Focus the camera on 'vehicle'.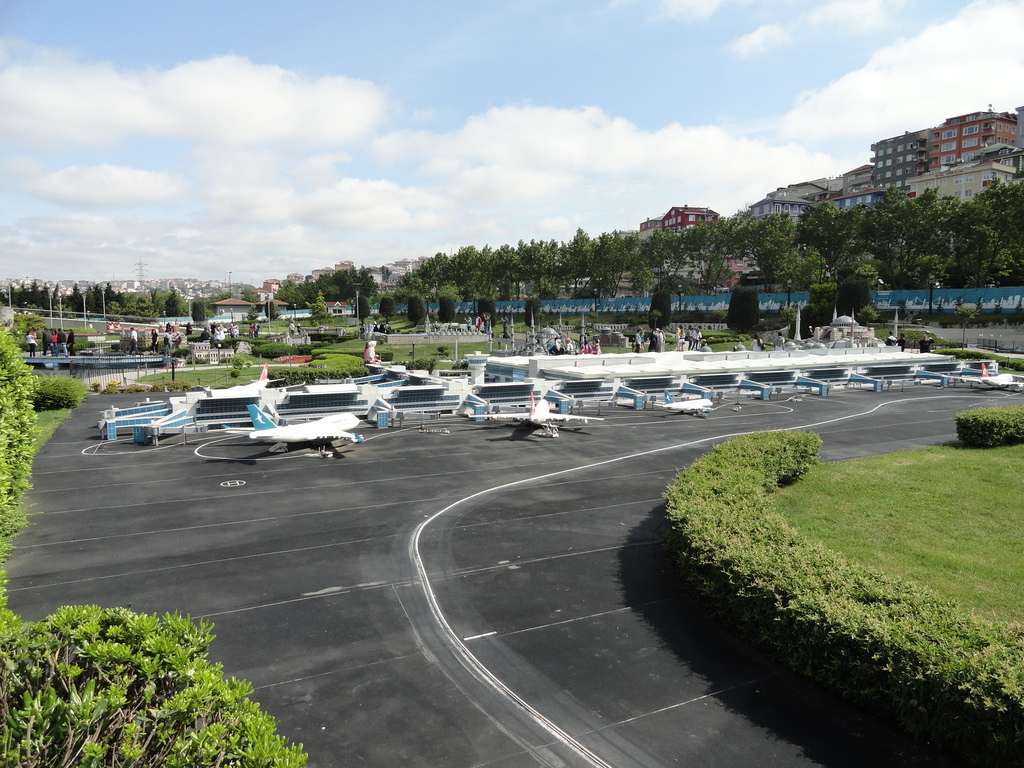
Focus region: pyautogui.locateOnScreen(227, 364, 308, 399).
